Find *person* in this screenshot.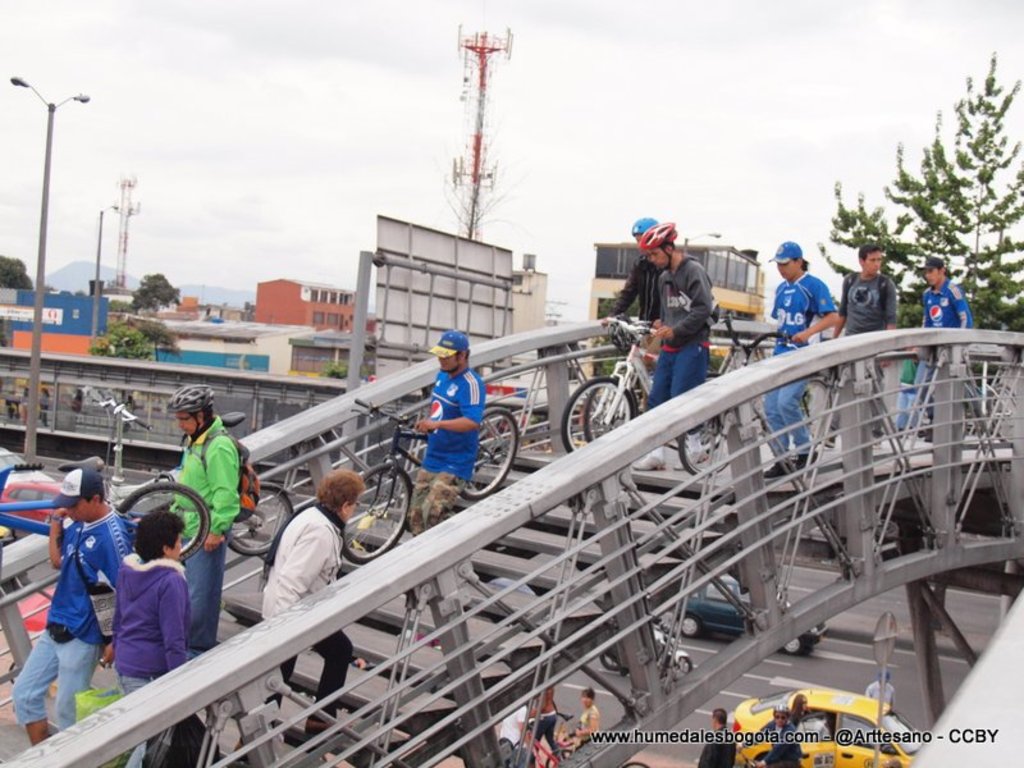
The bounding box for *person* is 817,242,900,453.
